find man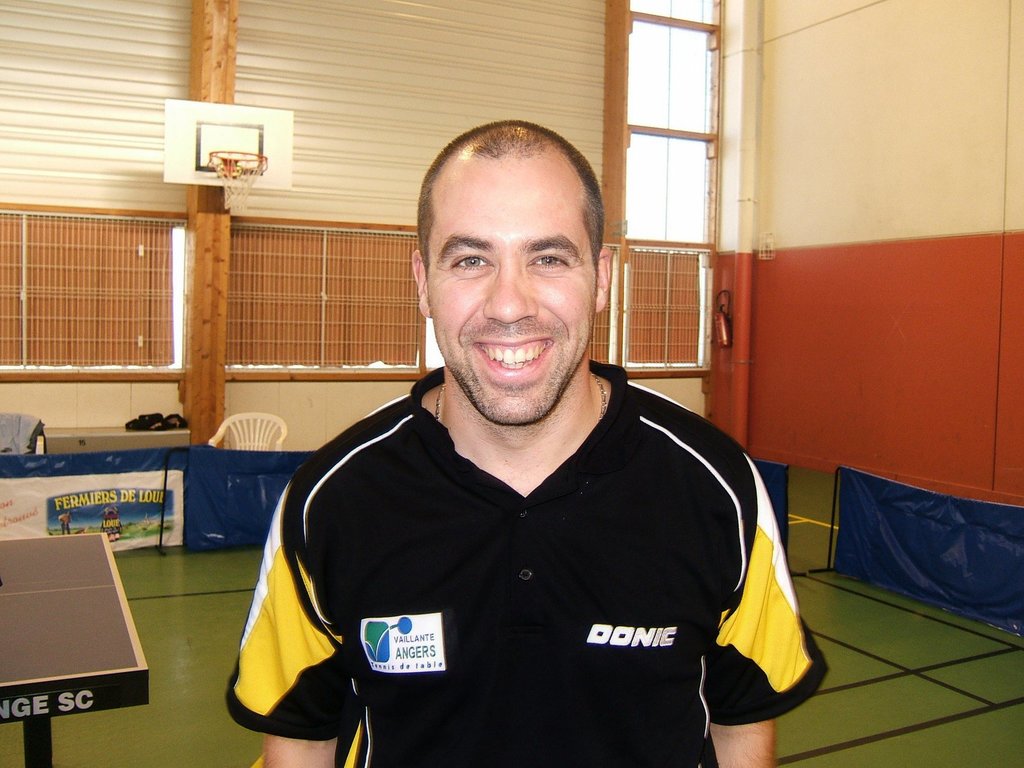
(221,118,829,767)
